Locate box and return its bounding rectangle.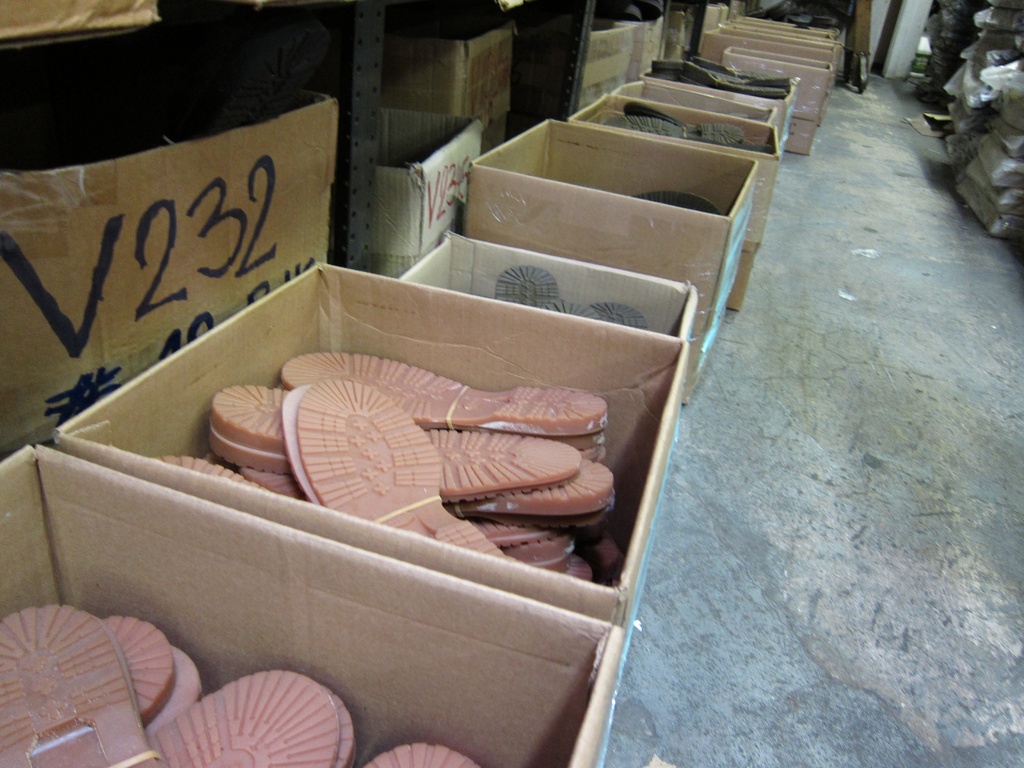
[x1=380, y1=19, x2=538, y2=158].
